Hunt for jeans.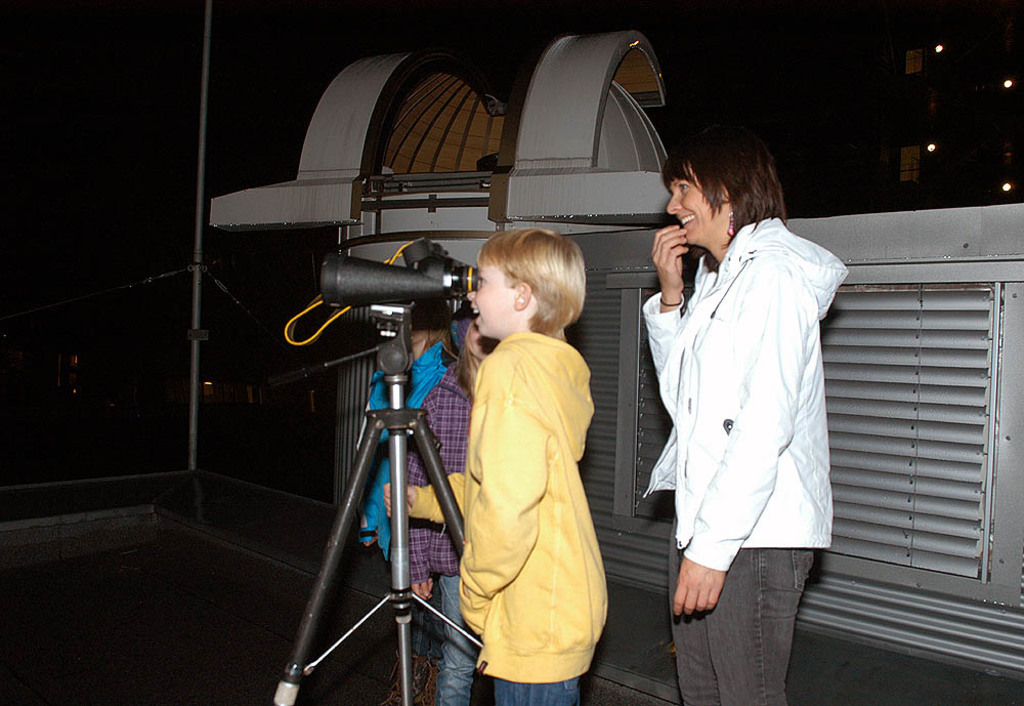
Hunted down at select_region(667, 512, 820, 704).
